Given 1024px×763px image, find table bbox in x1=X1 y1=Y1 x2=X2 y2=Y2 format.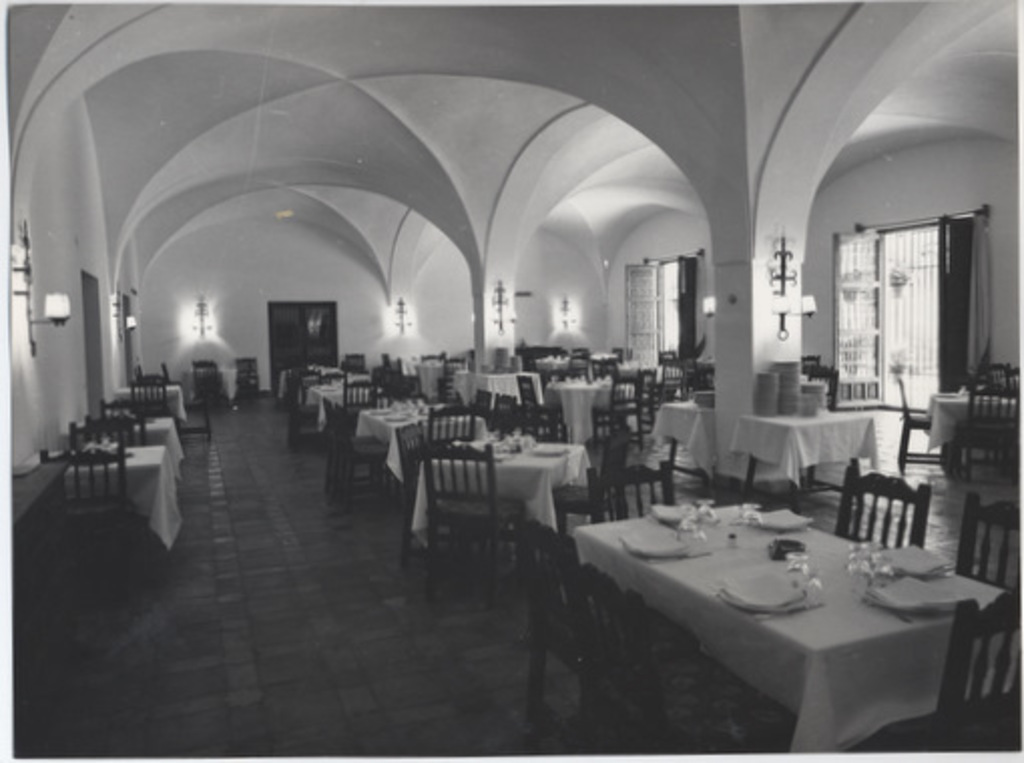
x1=416 y1=442 x2=582 y2=550.
